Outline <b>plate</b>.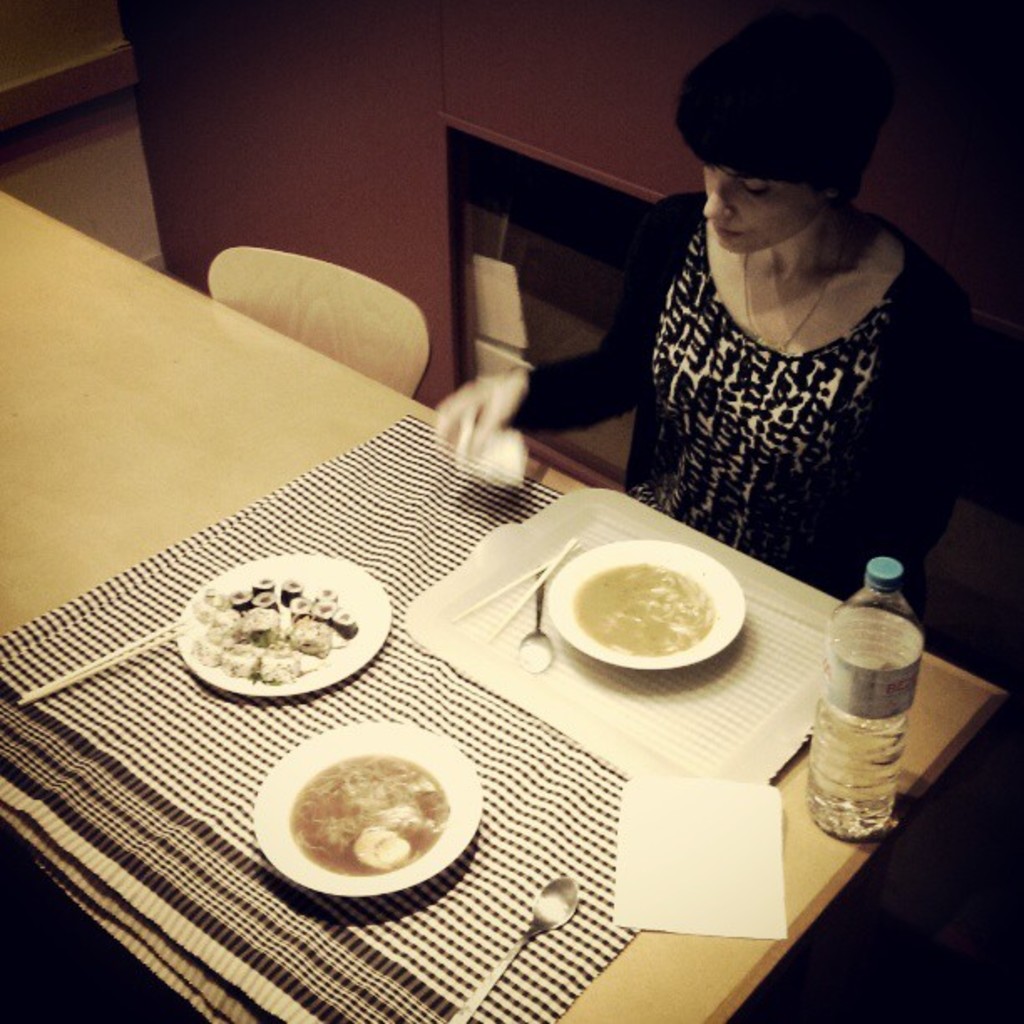
Outline: (x1=179, y1=550, x2=395, y2=701).
